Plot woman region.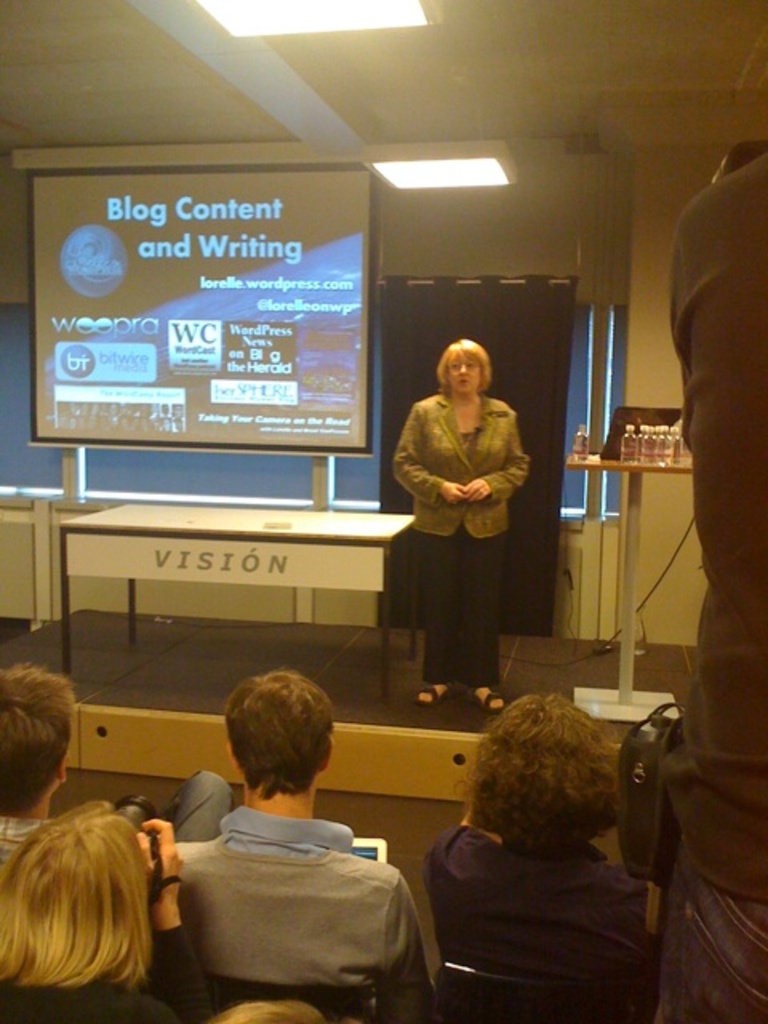
Plotted at <region>392, 320, 533, 712</region>.
